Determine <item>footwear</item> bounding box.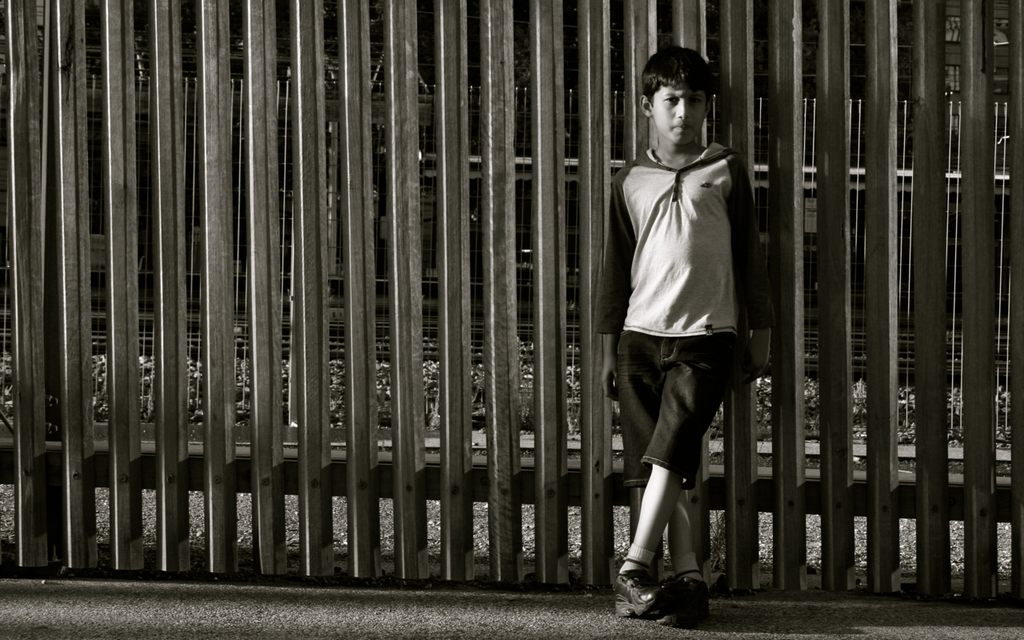
Determined: 601,547,658,613.
